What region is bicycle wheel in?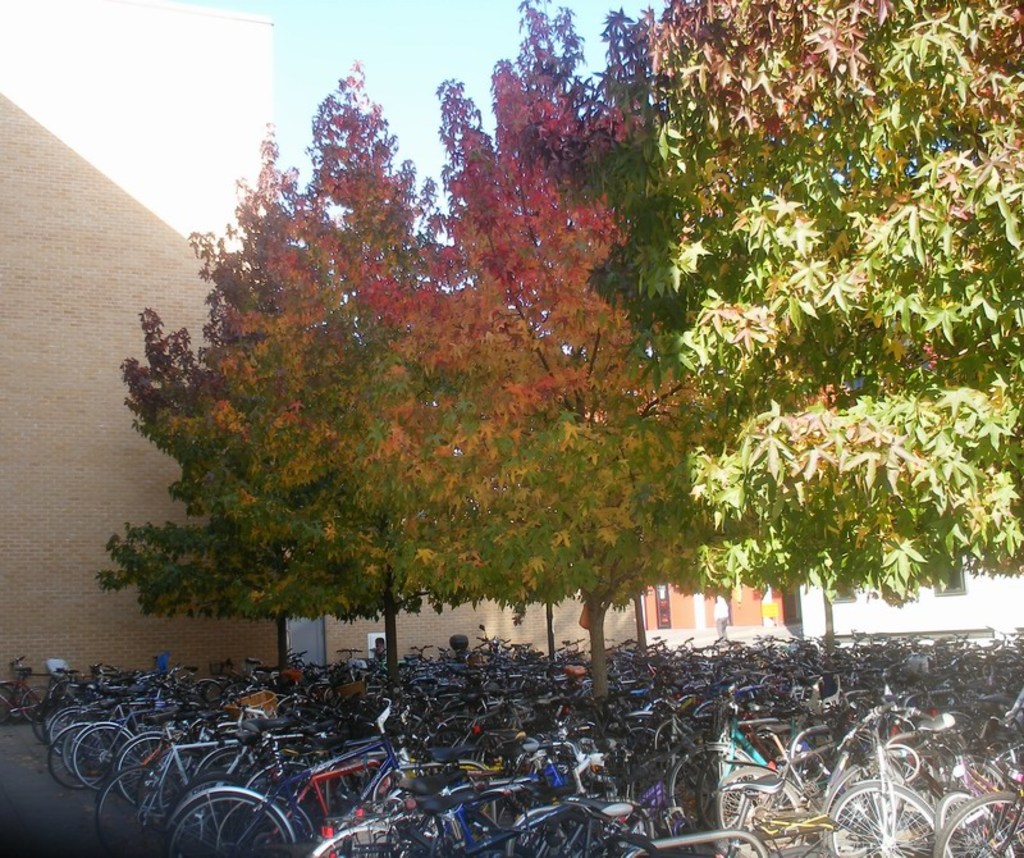
BBox(828, 782, 951, 857).
